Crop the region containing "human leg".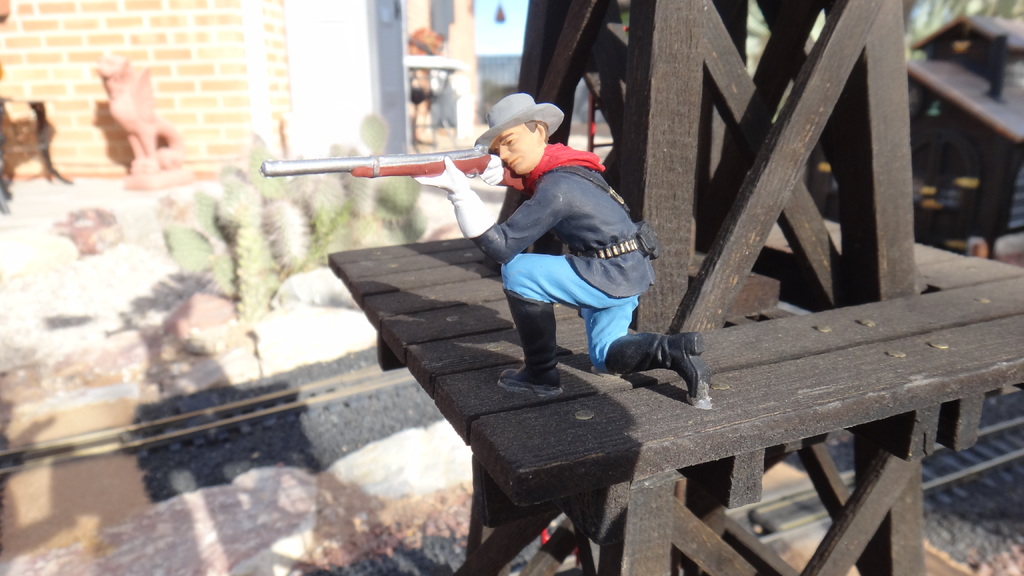
Crop region: box(499, 251, 639, 396).
